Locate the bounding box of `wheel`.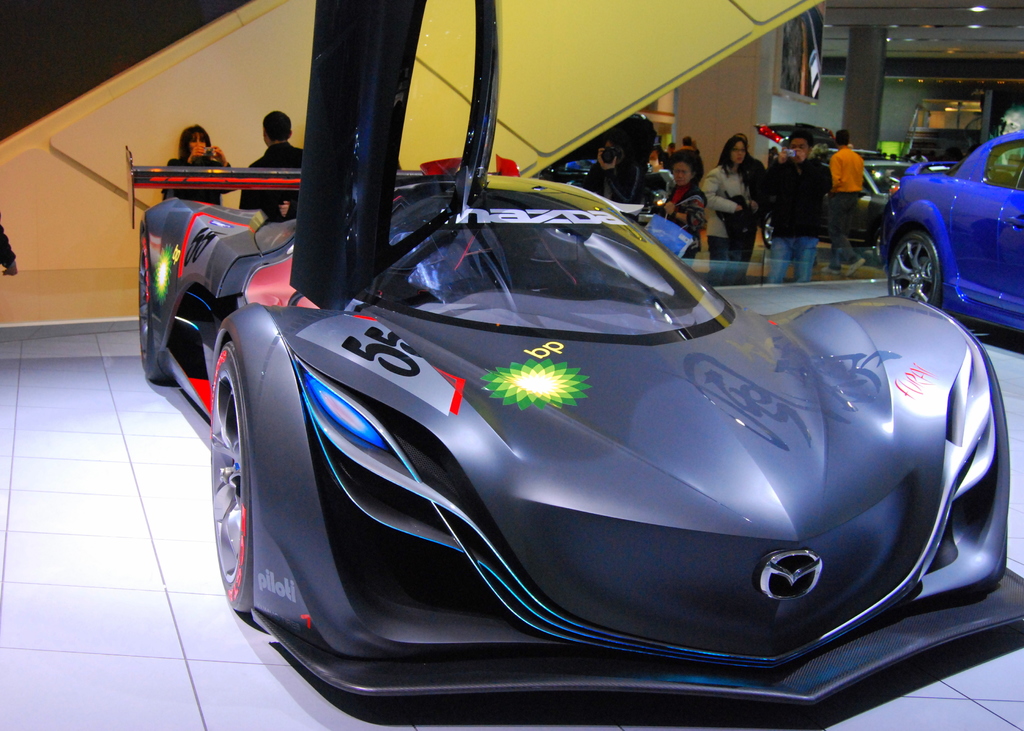
Bounding box: x1=133 y1=248 x2=180 y2=389.
